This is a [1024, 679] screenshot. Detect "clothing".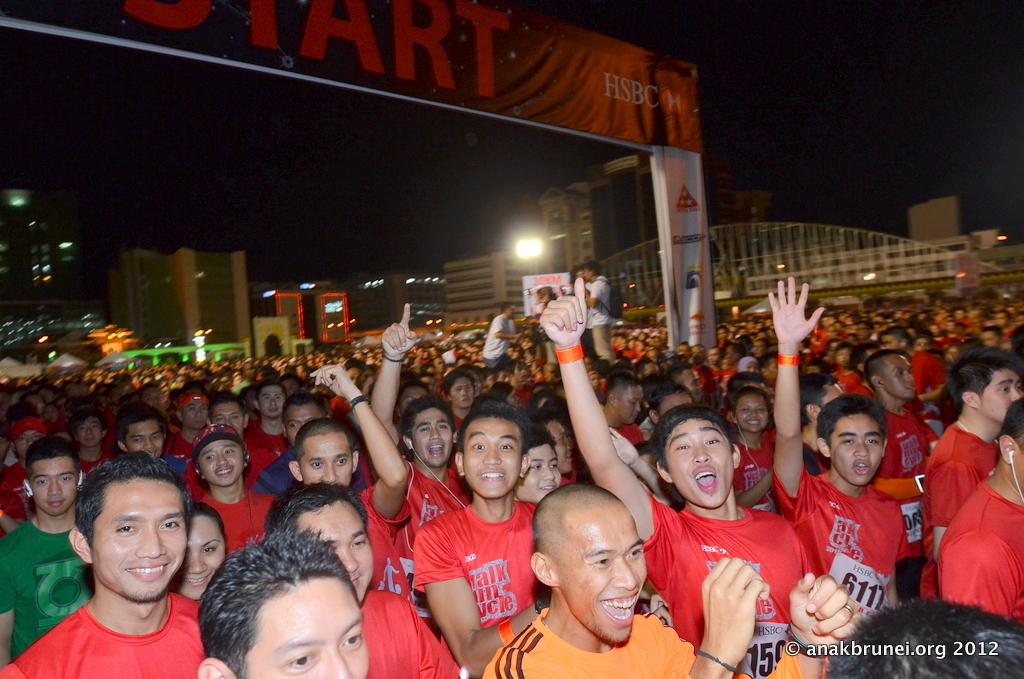
left=486, top=603, right=824, bottom=678.
